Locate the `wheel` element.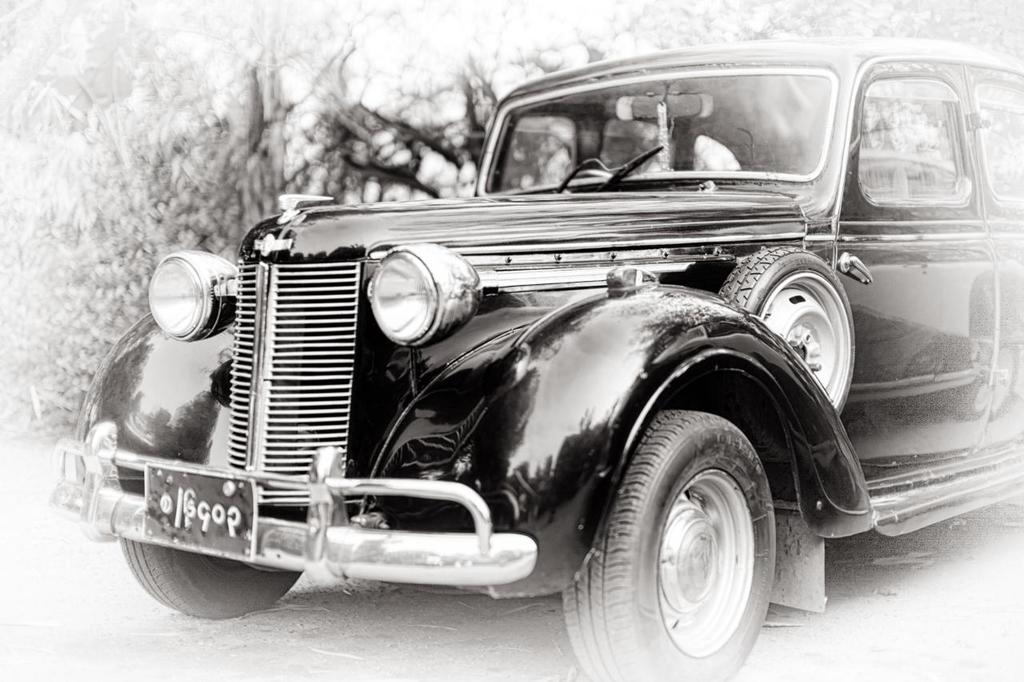
Element bbox: l=578, t=387, r=790, b=668.
